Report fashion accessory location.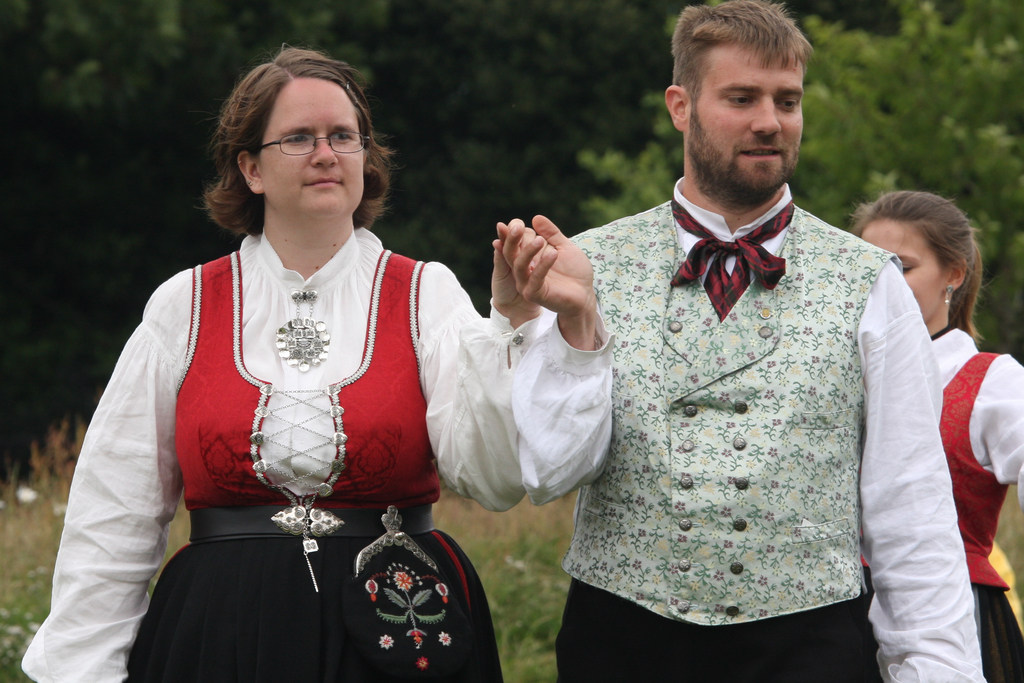
Report: (x1=275, y1=292, x2=331, y2=374).
